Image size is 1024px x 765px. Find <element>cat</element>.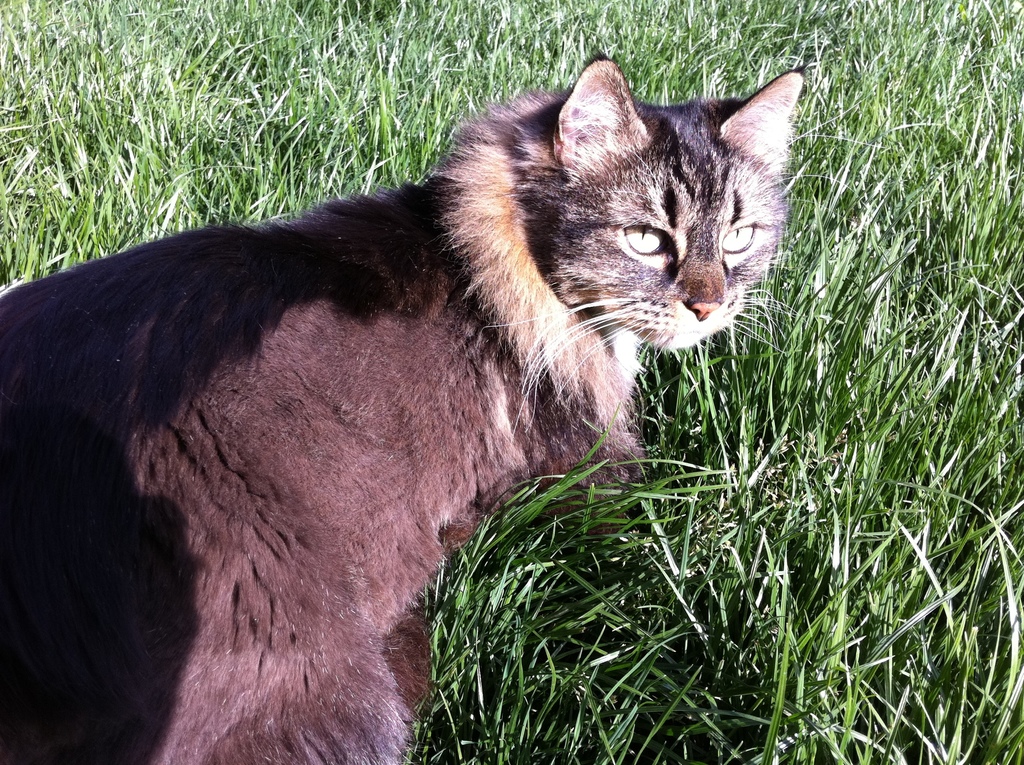
x1=0 y1=45 x2=808 y2=764.
